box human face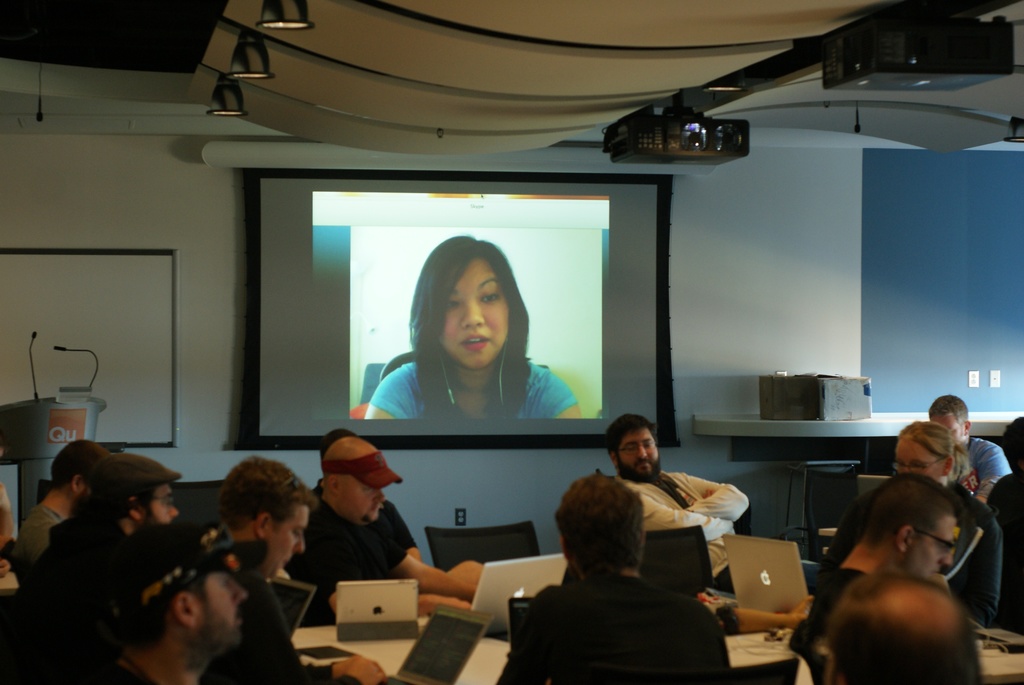
{"x1": 342, "y1": 476, "x2": 387, "y2": 524}
